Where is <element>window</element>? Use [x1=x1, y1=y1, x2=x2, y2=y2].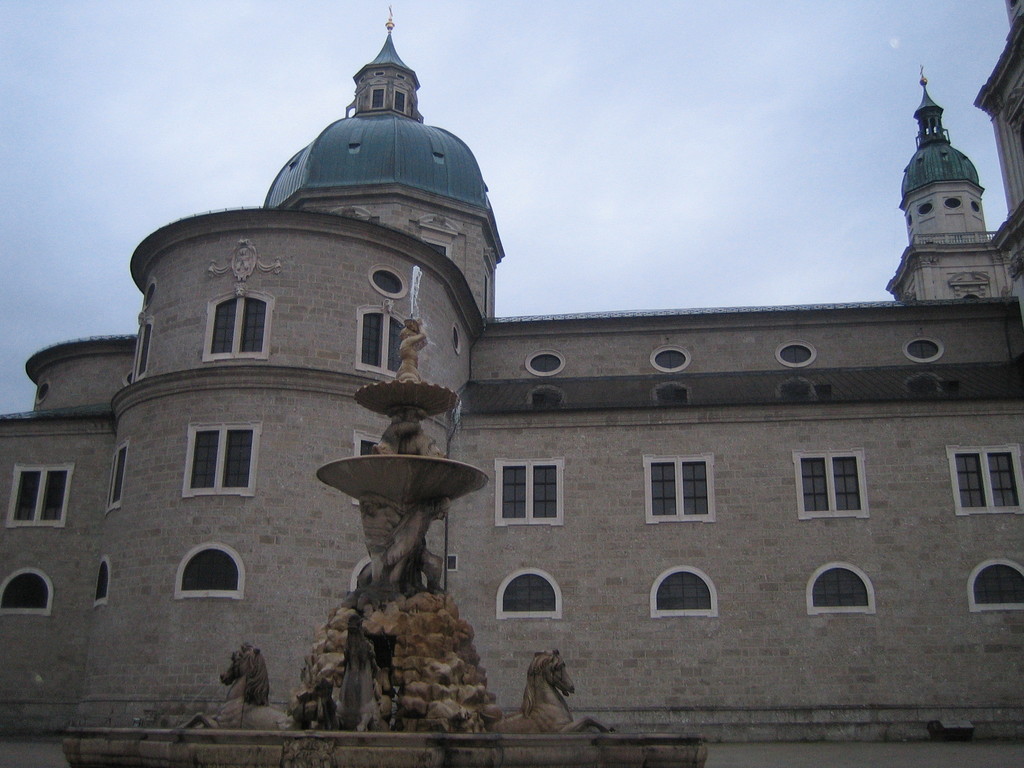
[x1=133, y1=320, x2=153, y2=381].
